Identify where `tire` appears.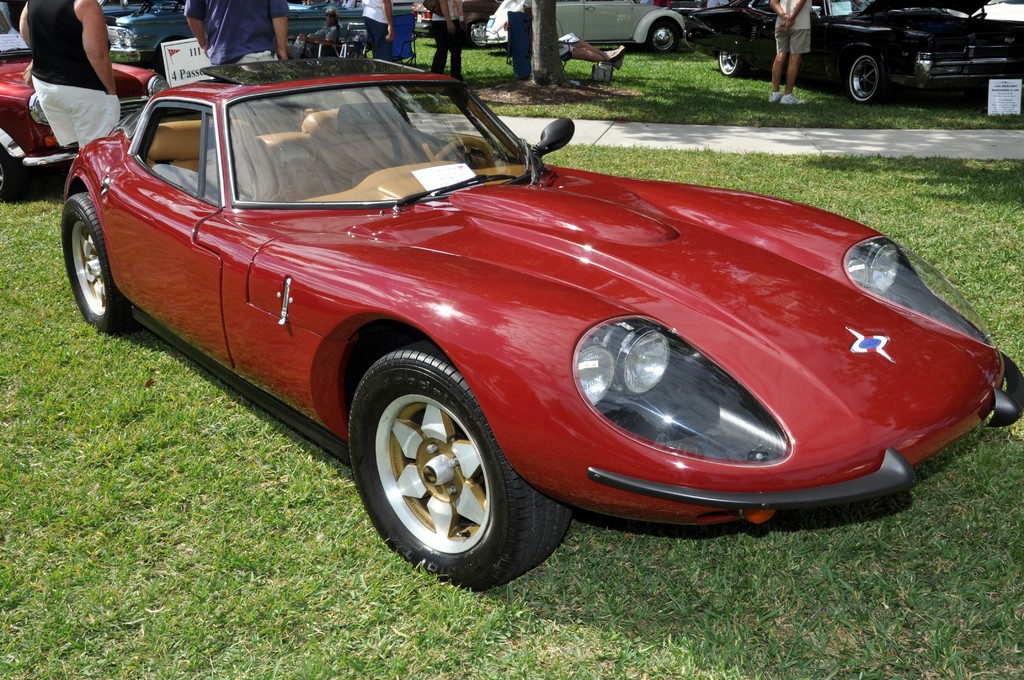
Appears at region(349, 339, 573, 592).
